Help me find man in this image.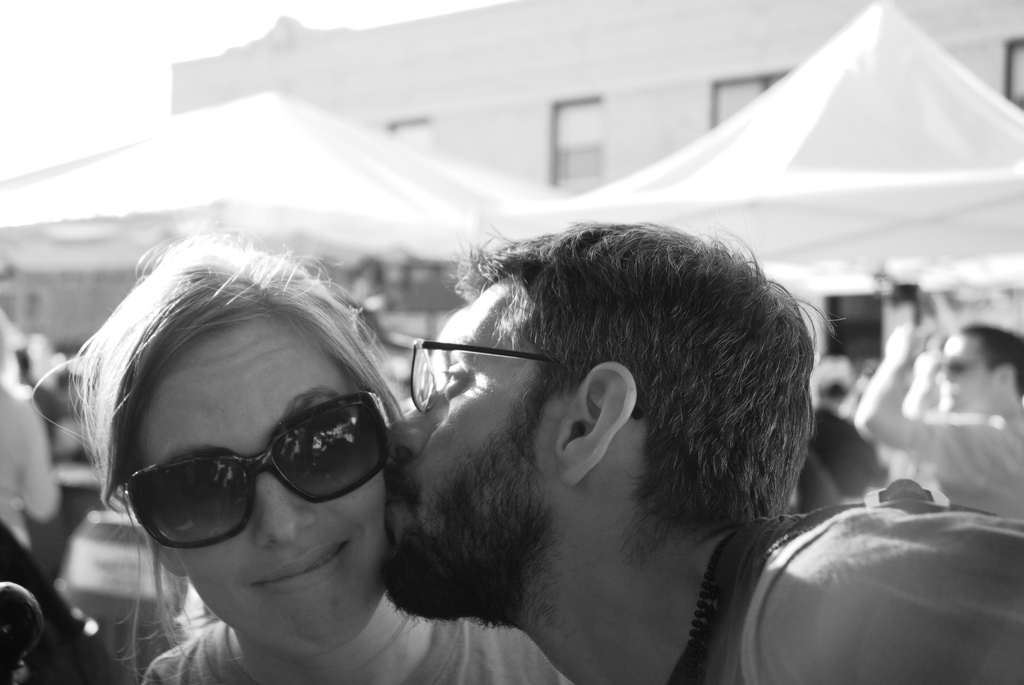
Found it: <bbox>852, 313, 1023, 531</bbox>.
